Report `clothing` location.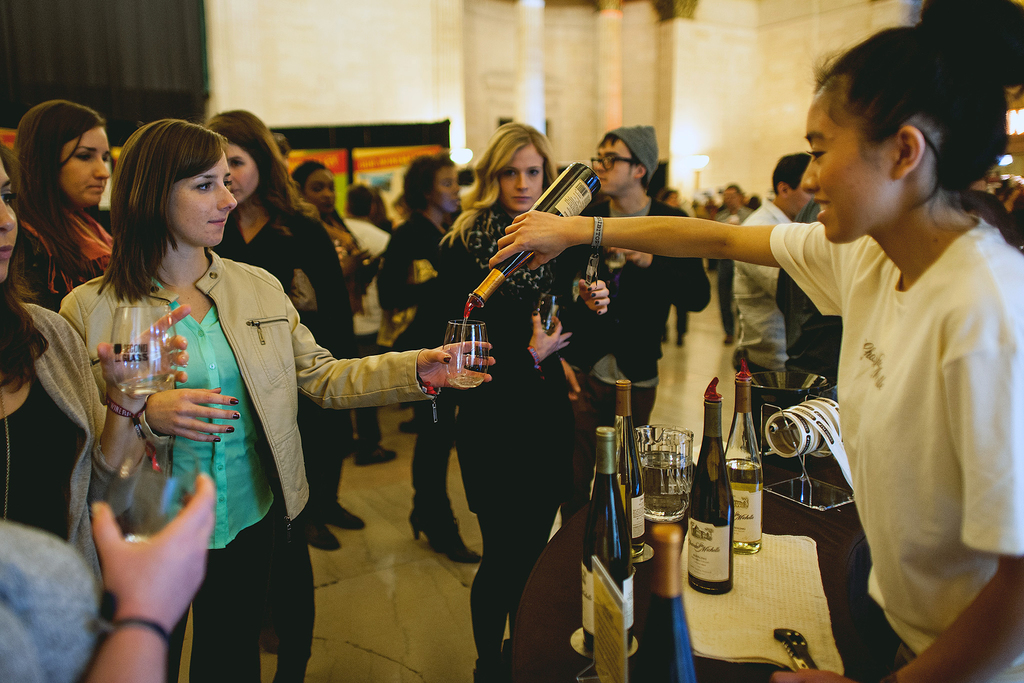
Report: x1=58 y1=258 x2=439 y2=682.
